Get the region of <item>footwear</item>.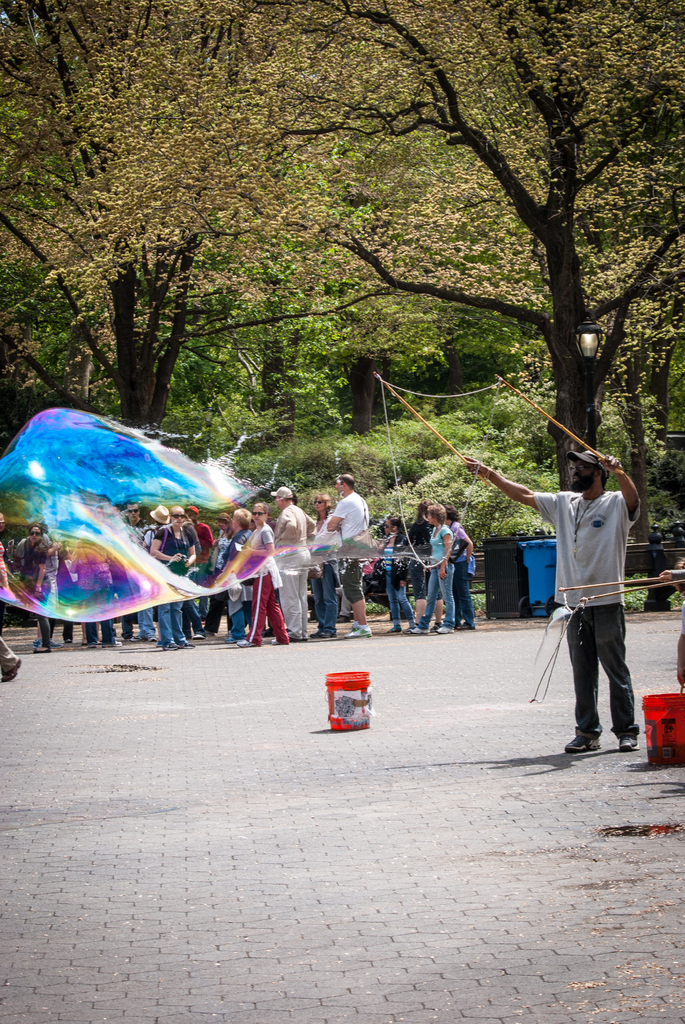
crop(61, 638, 73, 645).
